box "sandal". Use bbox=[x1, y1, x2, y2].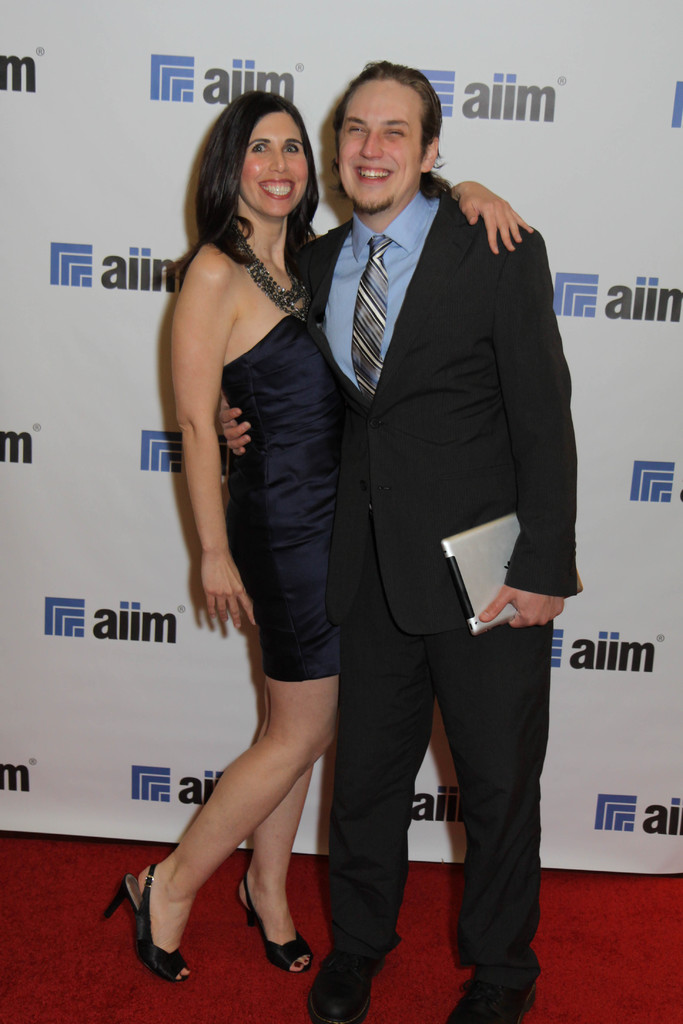
bbox=[103, 867, 188, 986].
